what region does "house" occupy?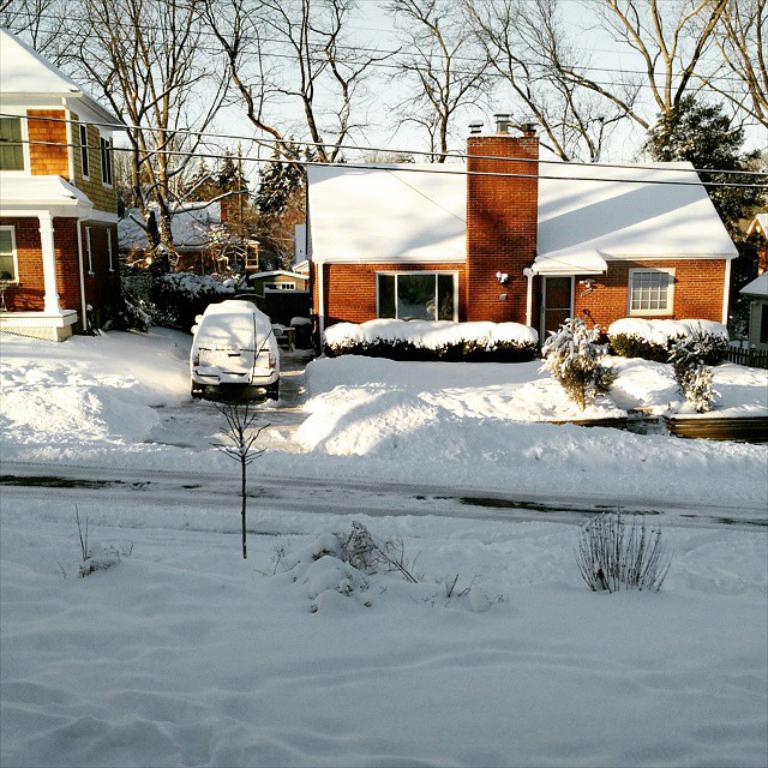
276/125/740/370.
